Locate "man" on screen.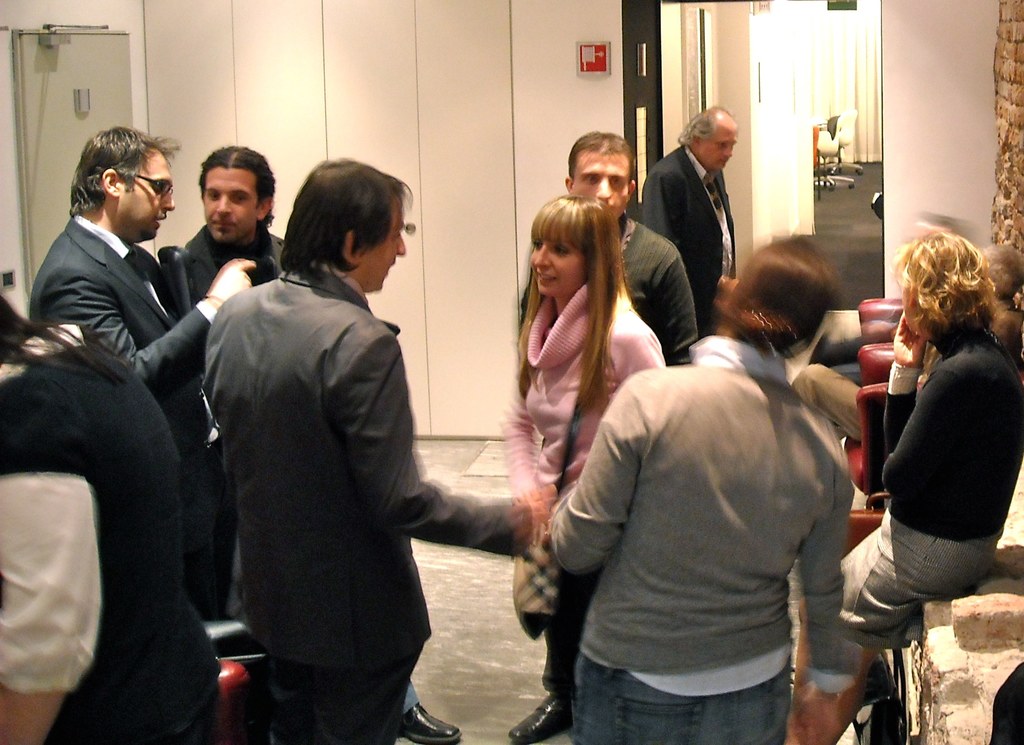
On screen at select_region(564, 131, 699, 363).
